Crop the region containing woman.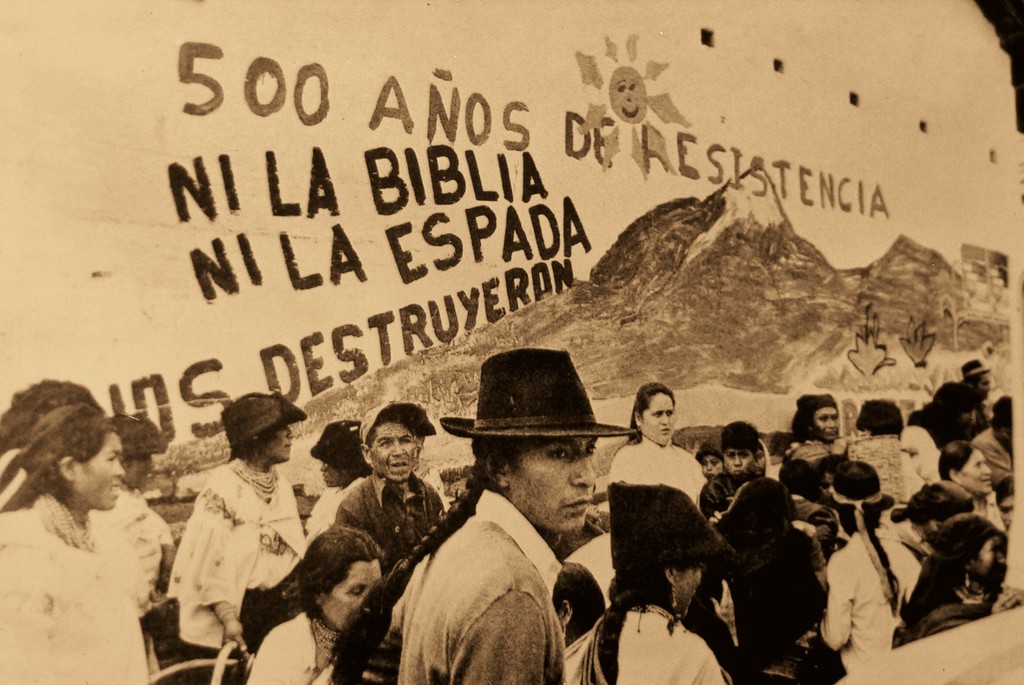
Crop region: [556,480,736,684].
